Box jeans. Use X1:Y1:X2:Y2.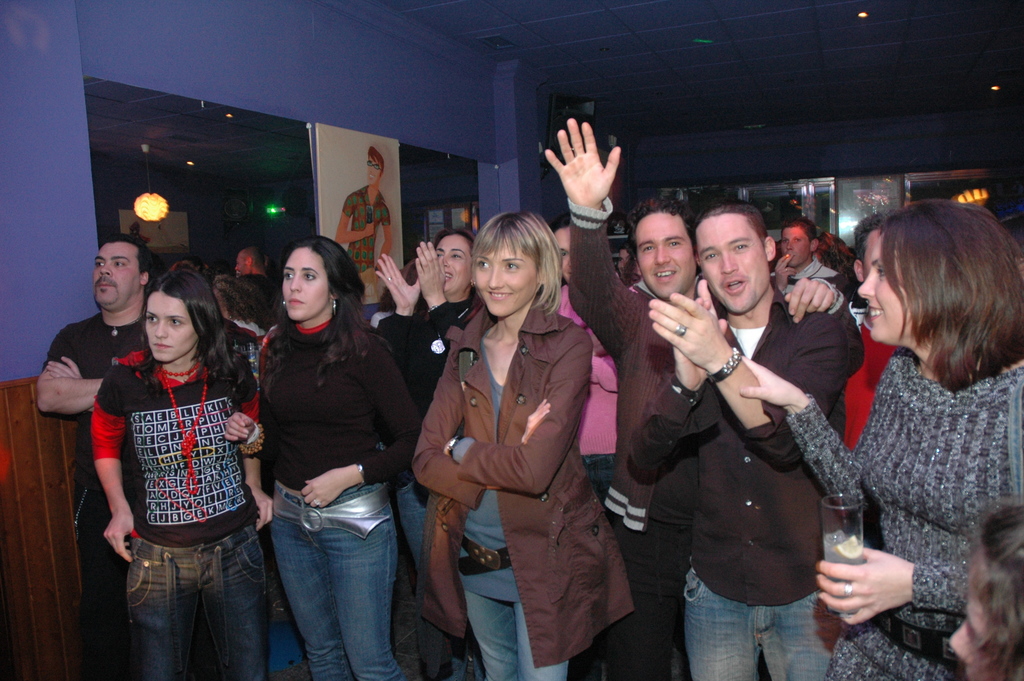
388:493:465:679.
